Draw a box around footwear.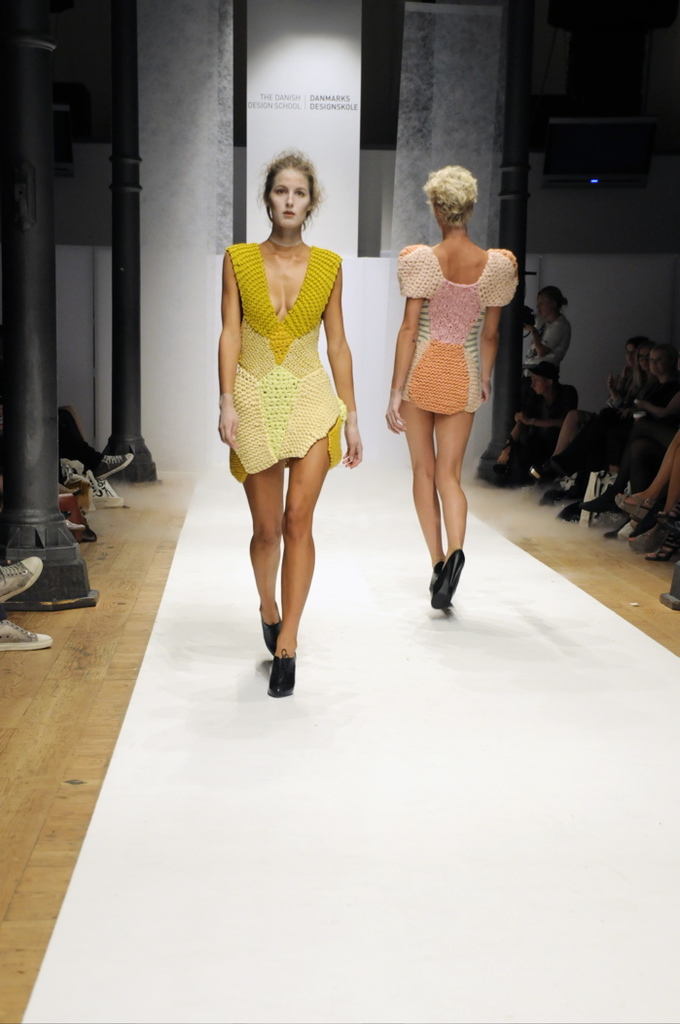
l=259, t=599, r=290, b=665.
